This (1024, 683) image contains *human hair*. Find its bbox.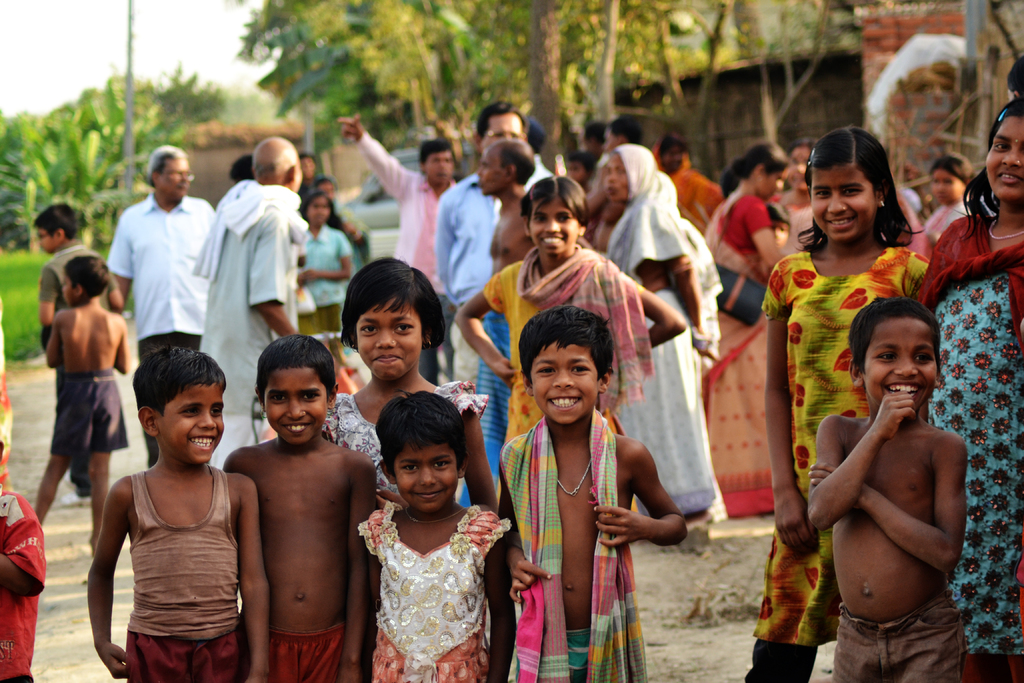
[left=499, top=147, right=536, bottom=189].
